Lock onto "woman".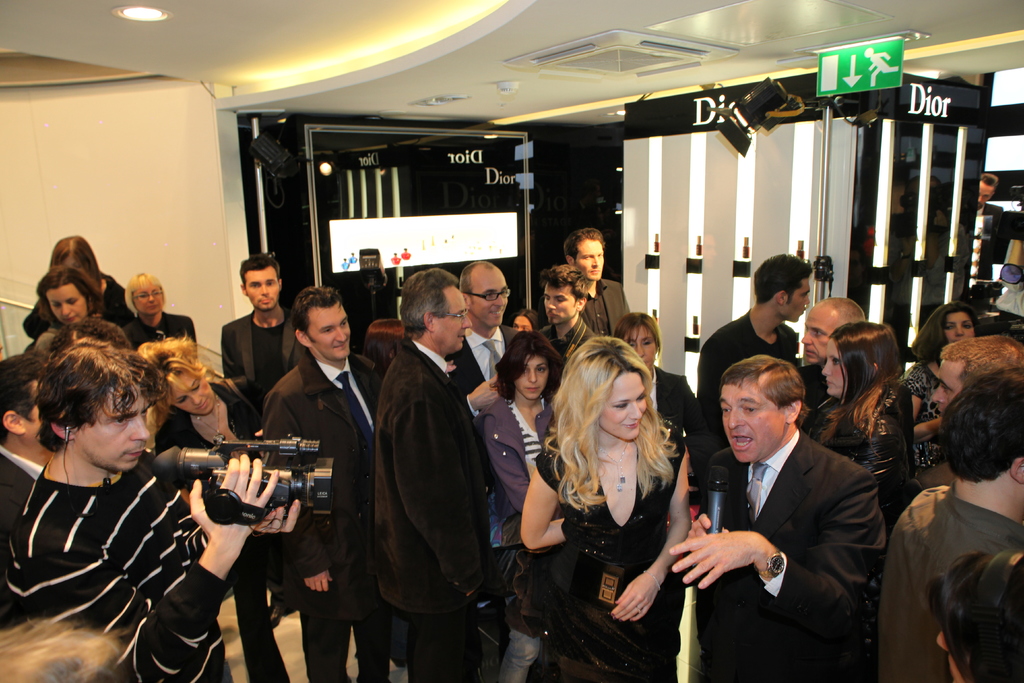
Locked: l=803, t=324, r=913, b=526.
